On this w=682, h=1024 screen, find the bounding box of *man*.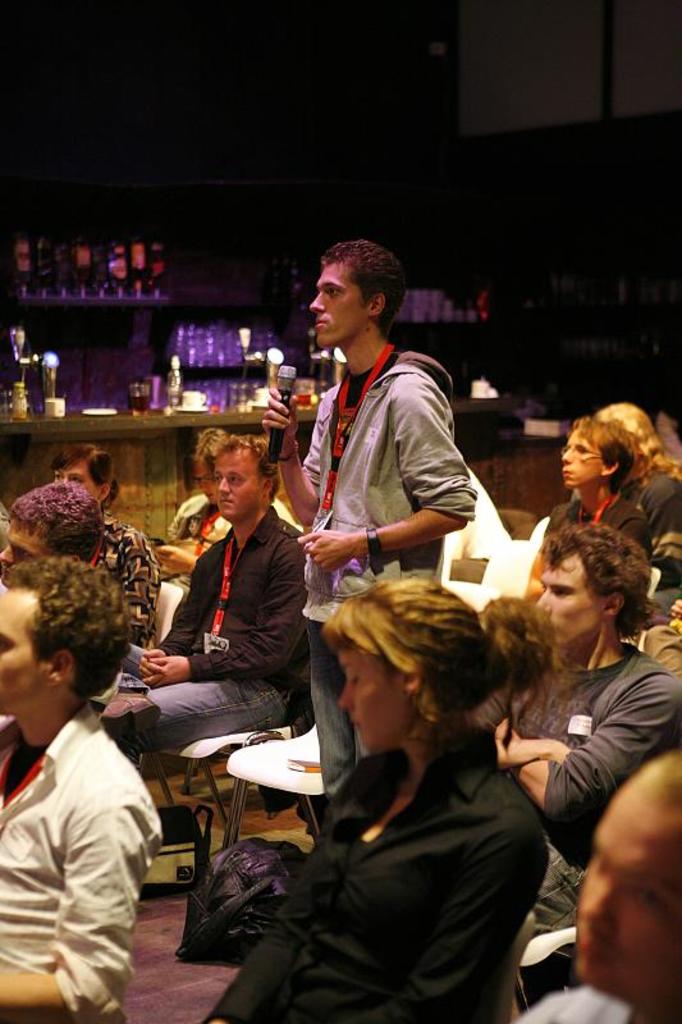
Bounding box: bbox=[0, 479, 102, 585].
